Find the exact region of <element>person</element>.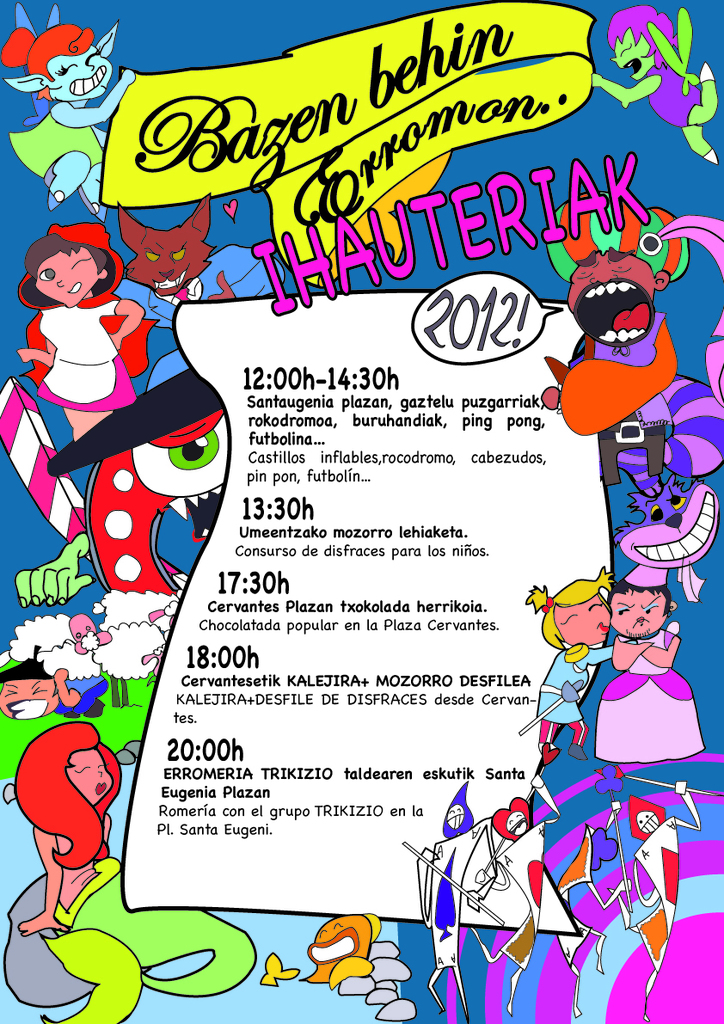
Exact region: [left=414, top=780, right=500, bottom=1023].
